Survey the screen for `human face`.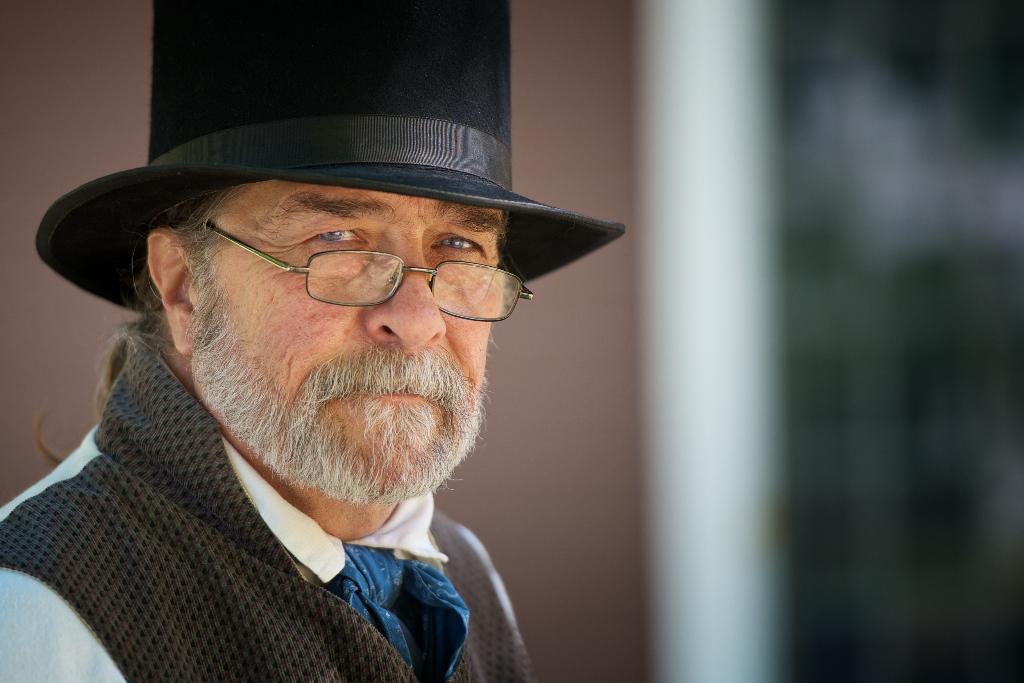
Survey found: 195:183:500:500.
